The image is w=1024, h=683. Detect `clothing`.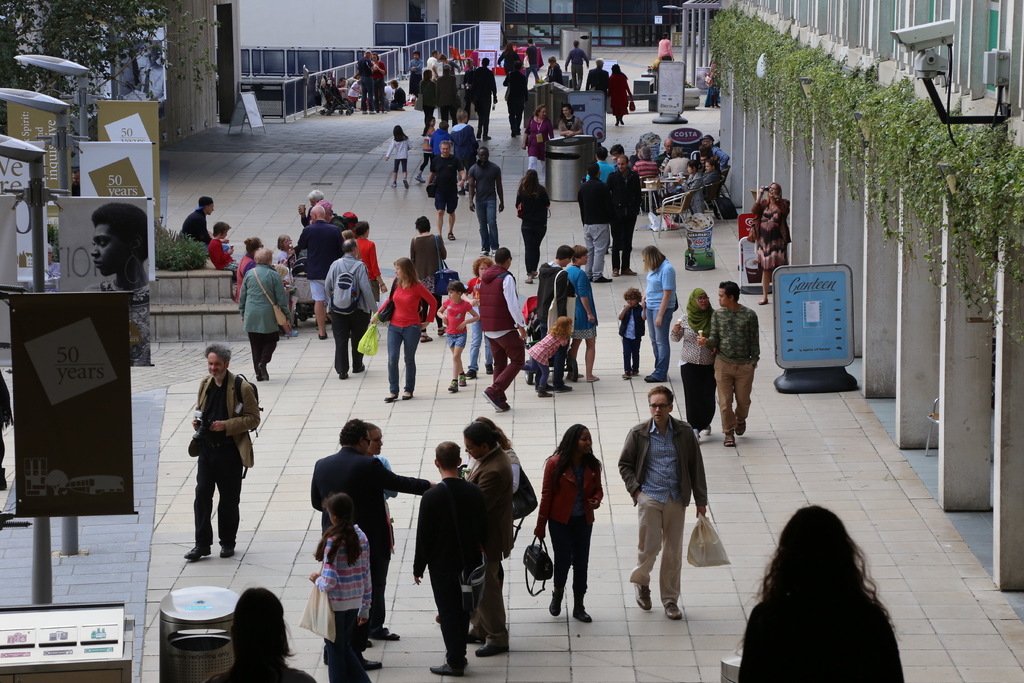
Detection: pyautogui.locateOnScreen(445, 297, 474, 350).
